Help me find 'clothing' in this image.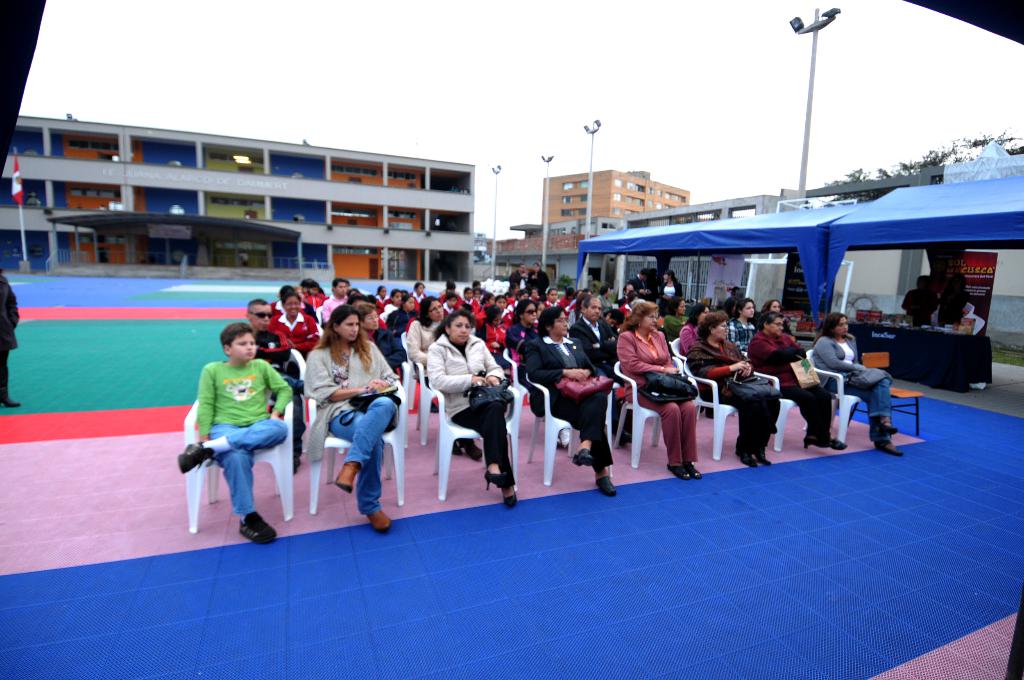
Found it: <box>383,311,414,335</box>.
